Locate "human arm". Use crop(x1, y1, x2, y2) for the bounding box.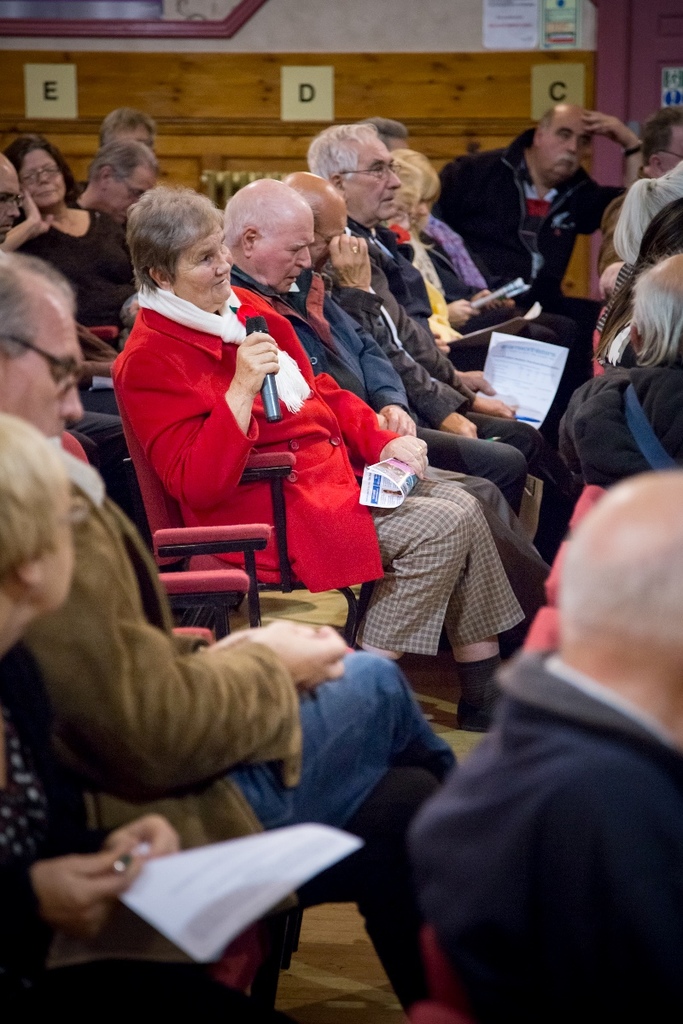
crop(440, 270, 503, 312).
